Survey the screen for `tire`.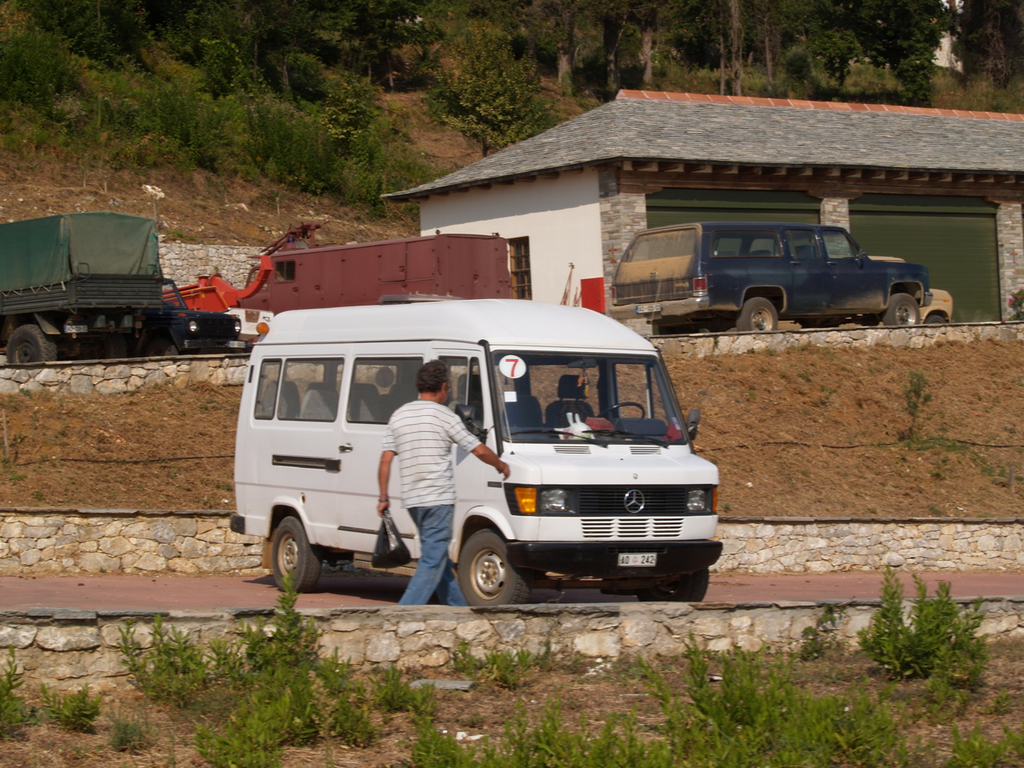
Survey found: <bbox>731, 298, 785, 334</bbox>.
